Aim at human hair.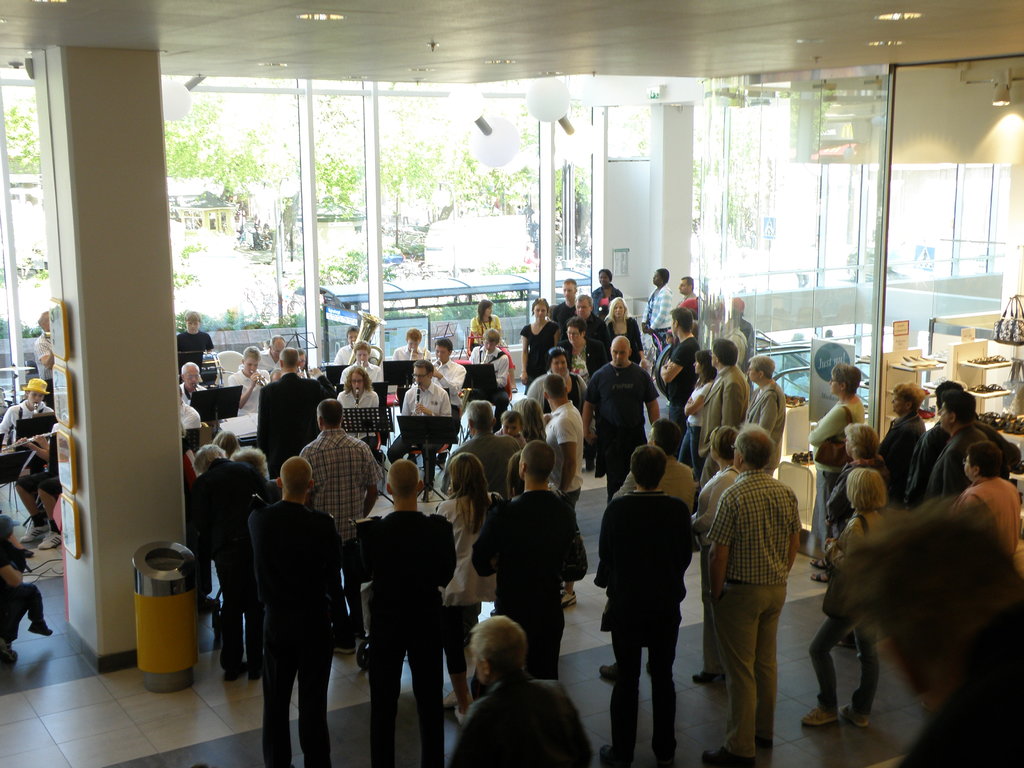
Aimed at {"left": 432, "top": 338, "right": 453, "bottom": 356}.
